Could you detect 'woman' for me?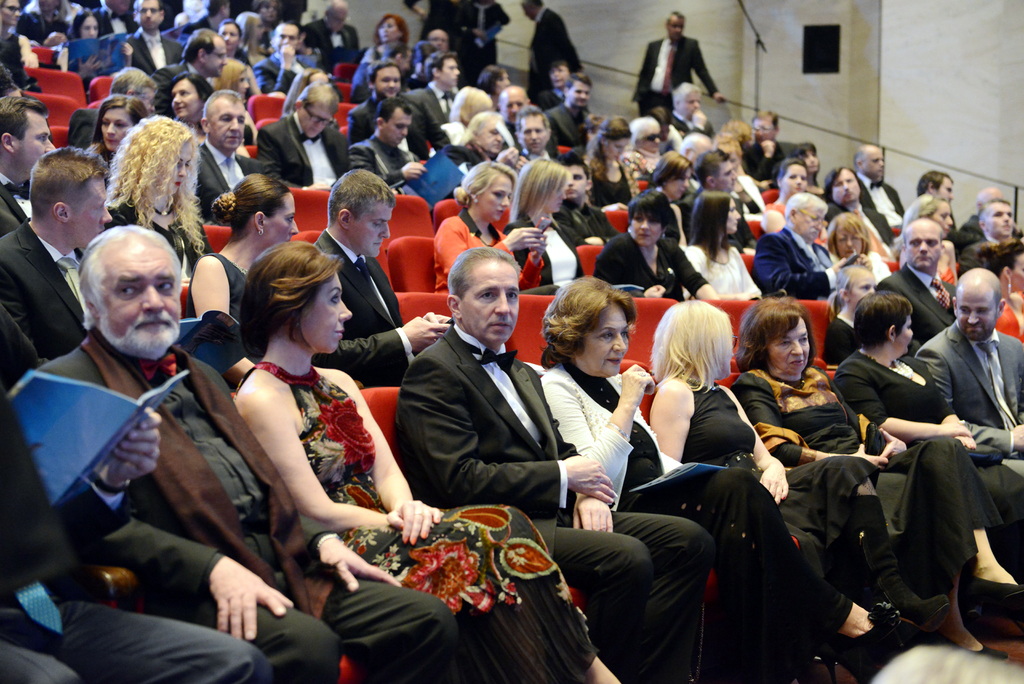
Detection result: x1=228, y1=239, x2=626, y2=683.
